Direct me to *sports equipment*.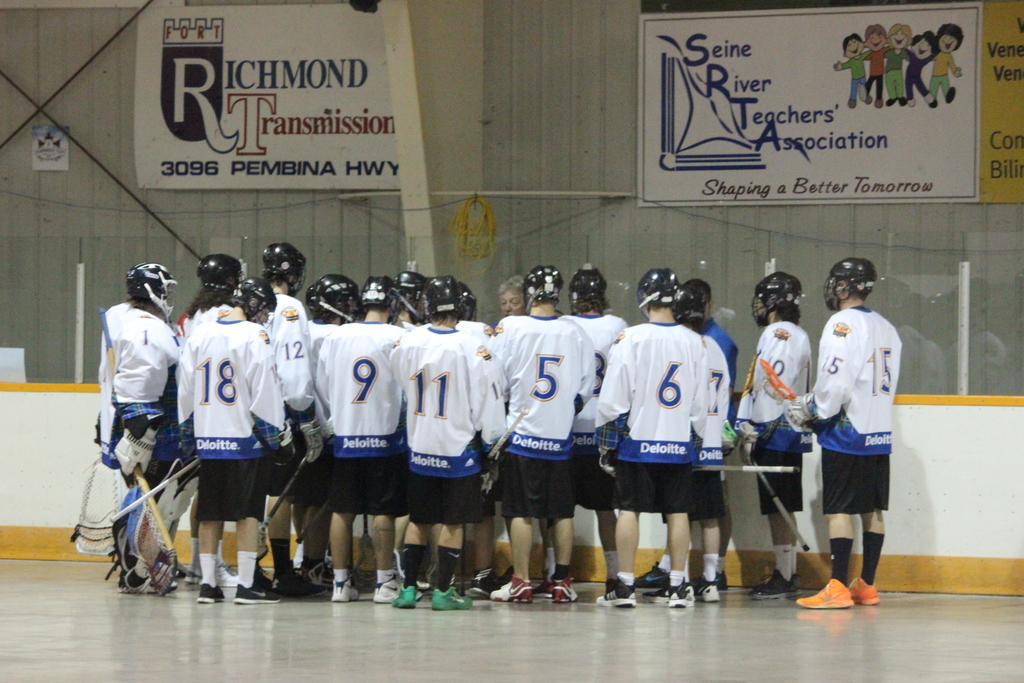
Direction: <region>825, 257, 876, 311</region>.
